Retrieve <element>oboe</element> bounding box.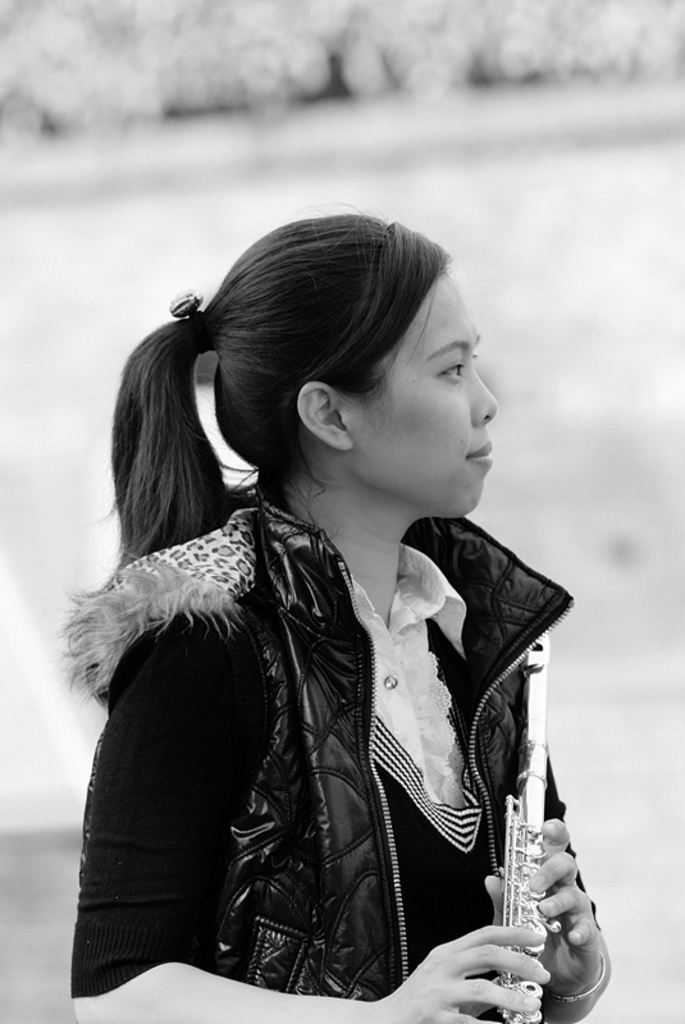
Bounding box: (471, 727, 602, 970).
